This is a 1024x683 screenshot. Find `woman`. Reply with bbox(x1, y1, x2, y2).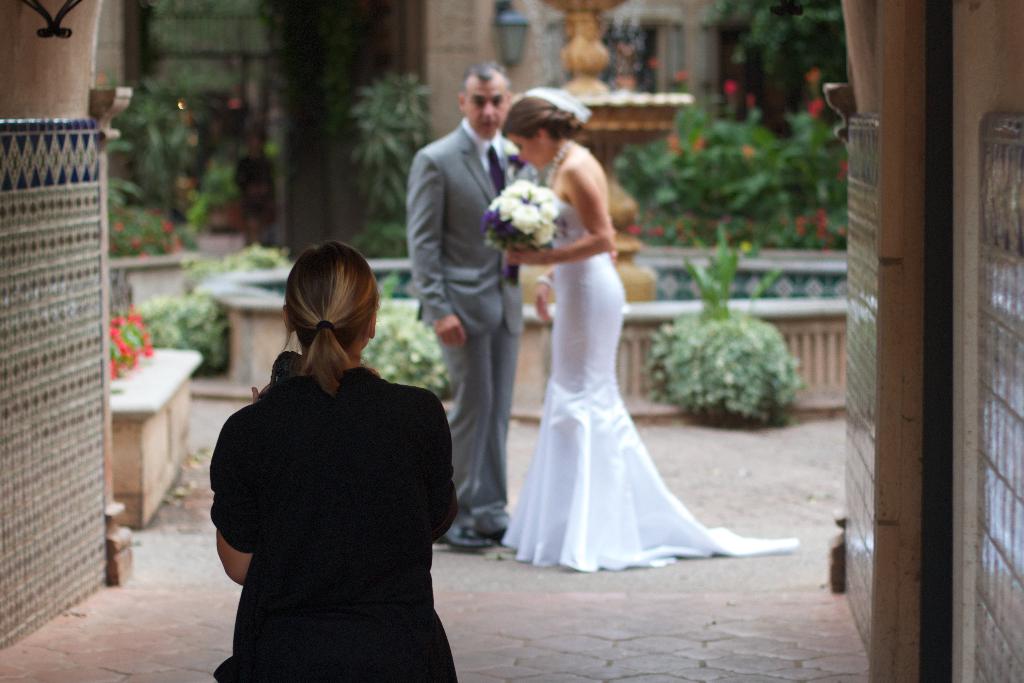
bbox(207, 246, 460, 682).
